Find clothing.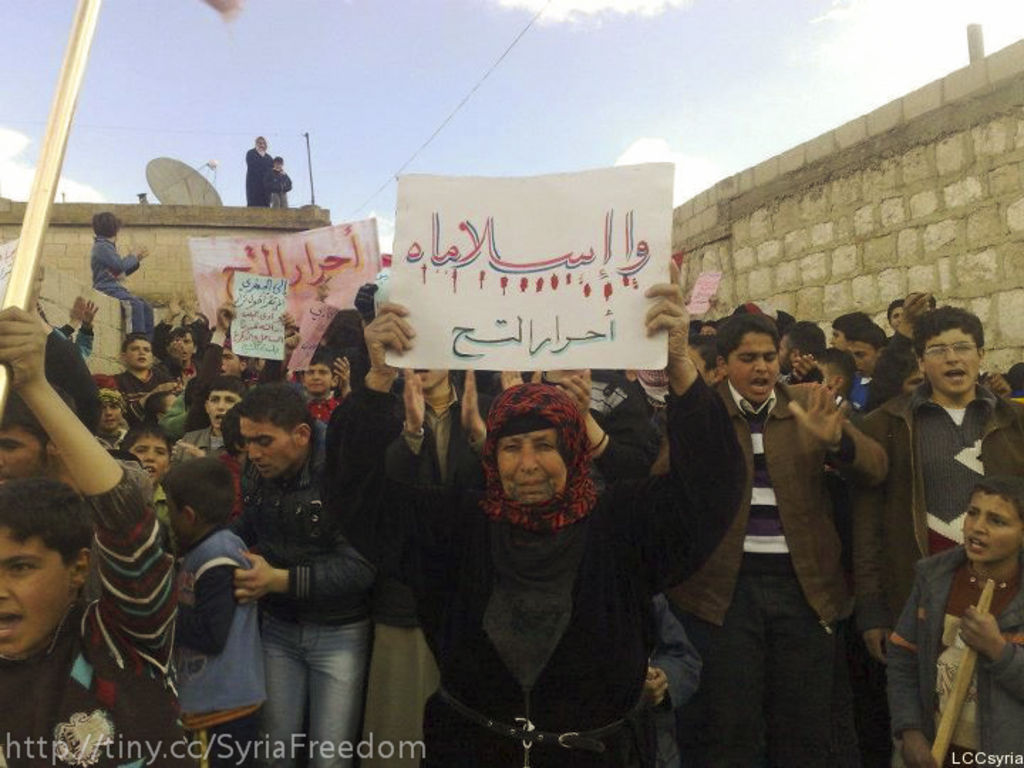
bbox=(845, 375, 875, 420).
